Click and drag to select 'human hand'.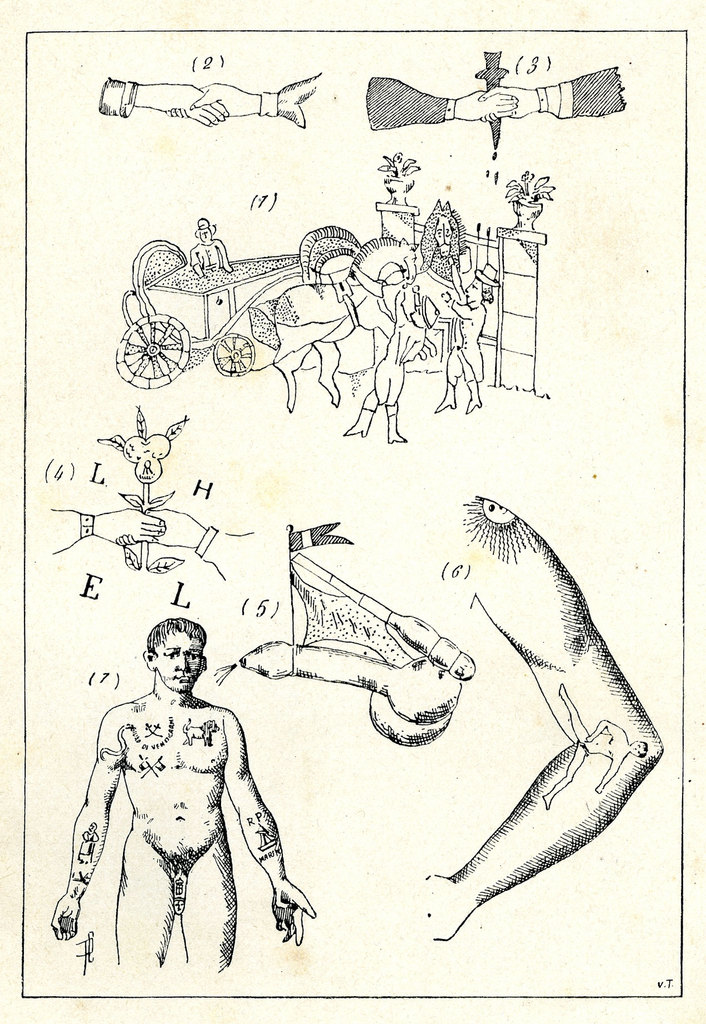
Selection: l=168, t=84, r=248, b=122.
